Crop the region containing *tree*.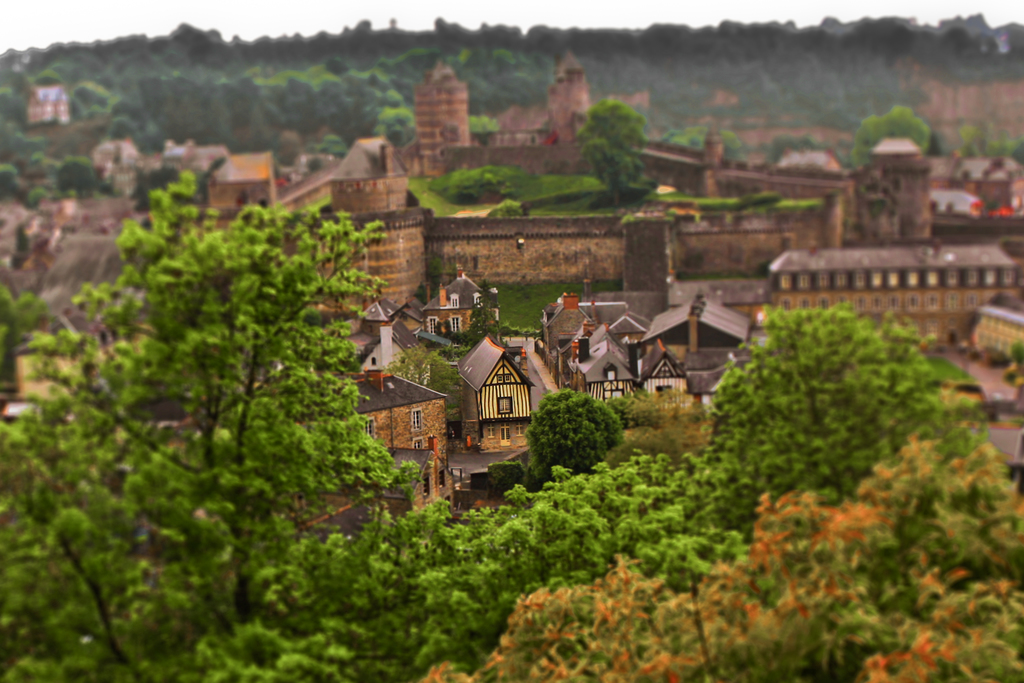
Crop region: [572,98,650,211].
